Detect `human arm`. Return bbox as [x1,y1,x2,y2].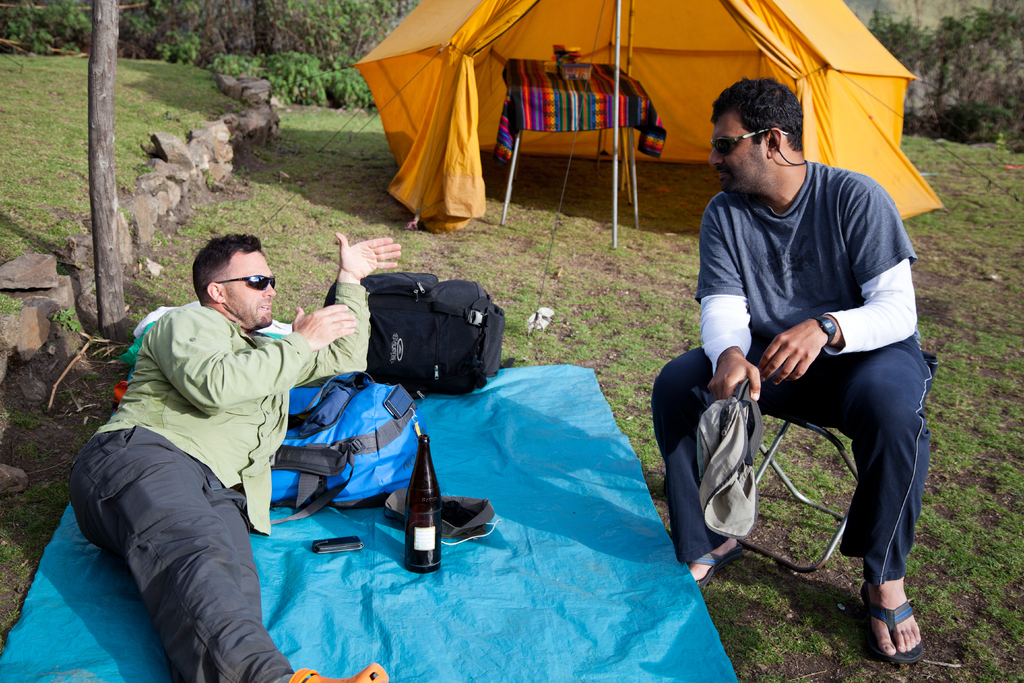
[755,170,918,388].
